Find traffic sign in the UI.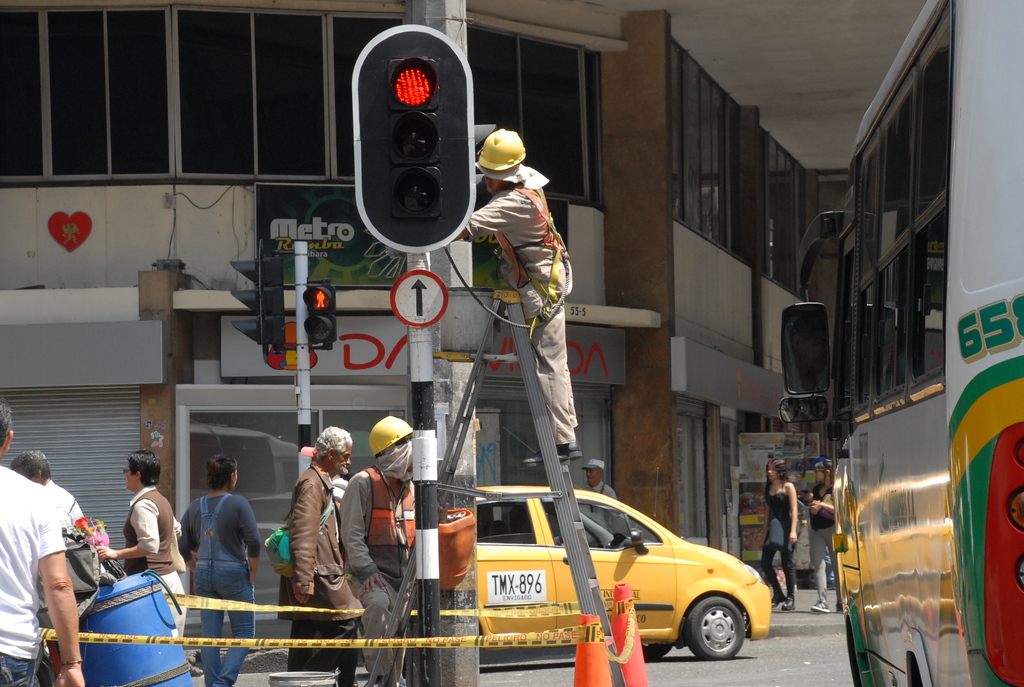
UI element at {"left": 305, "top": 283, "right": 340, "bottom": 345}.
